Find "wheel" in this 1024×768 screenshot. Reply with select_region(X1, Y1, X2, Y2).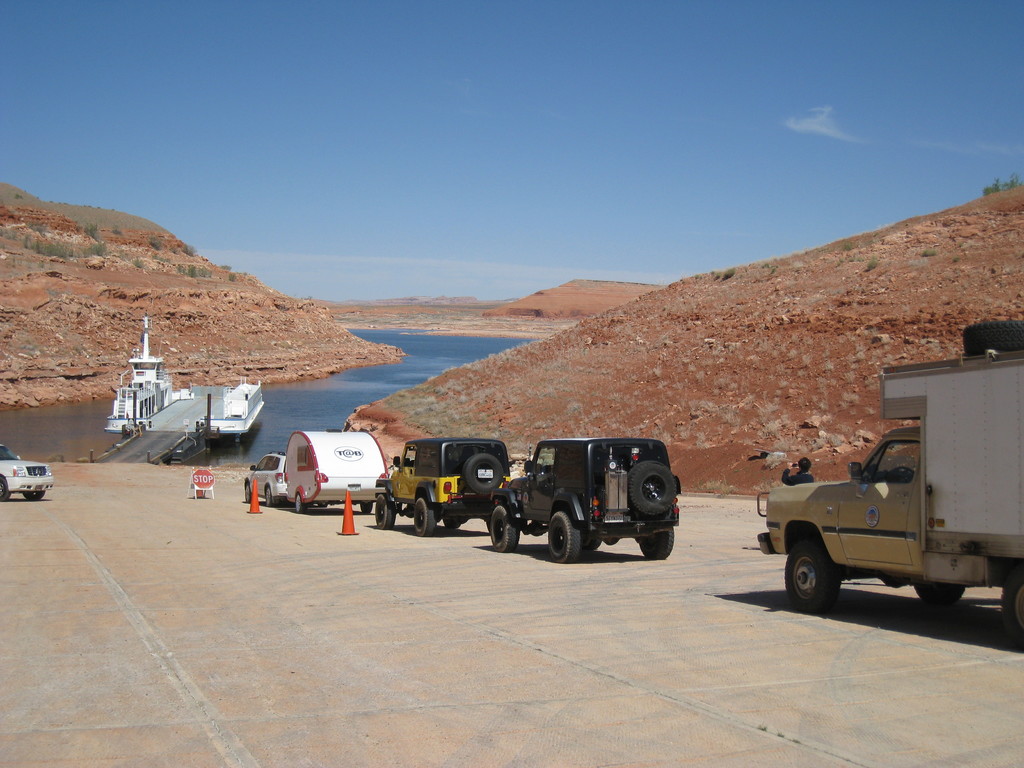
select_region(319, 503, 329, 509).
